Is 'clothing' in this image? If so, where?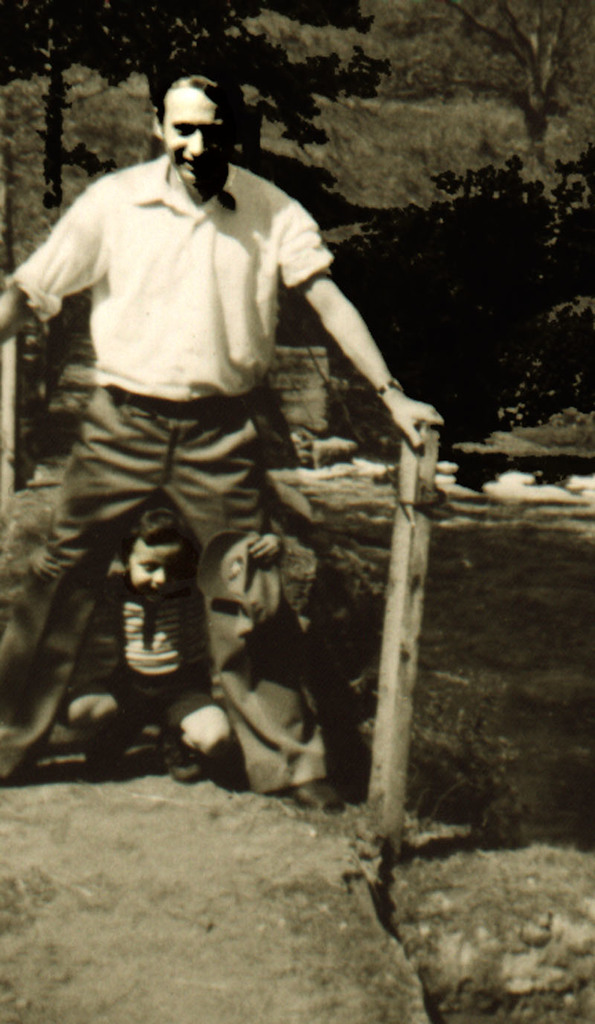
Yes, at [60, 579, 215, 741].
